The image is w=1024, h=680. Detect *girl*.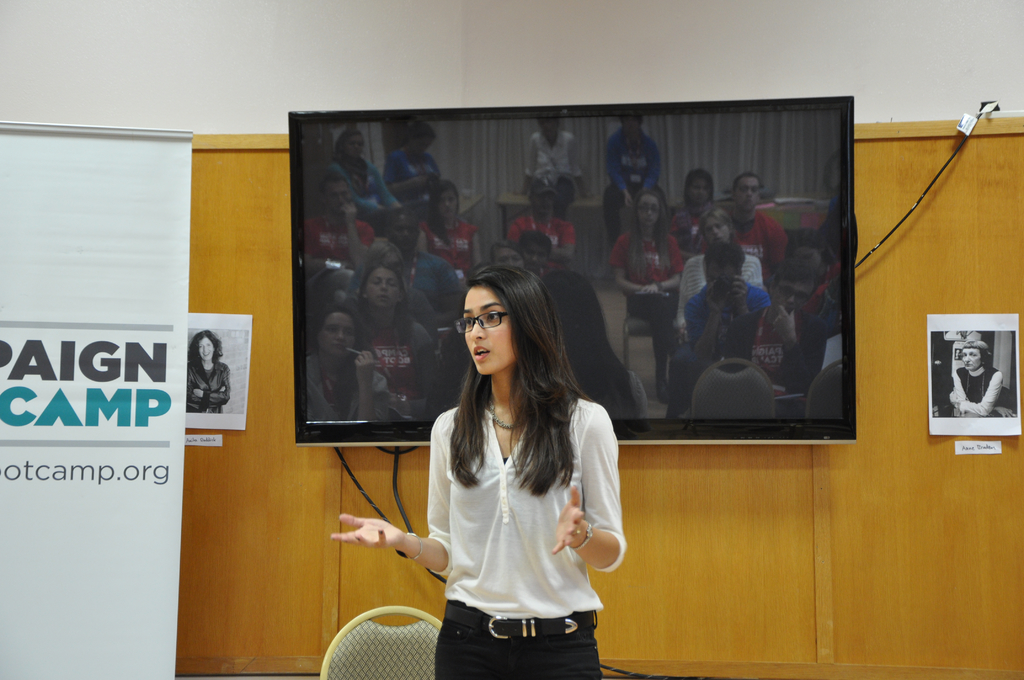
Detection: crop(676, 170, 709, 263).
